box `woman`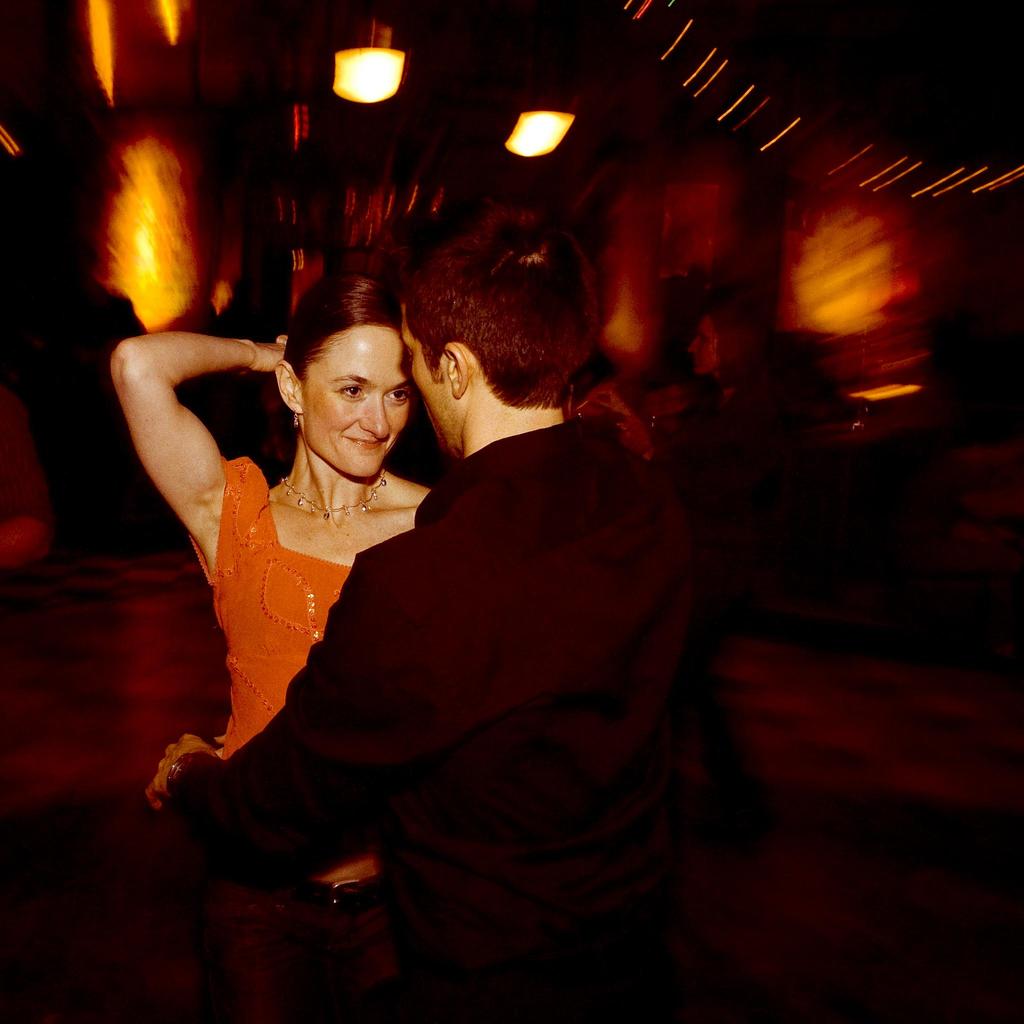
region(140, 241, 458, 864)
